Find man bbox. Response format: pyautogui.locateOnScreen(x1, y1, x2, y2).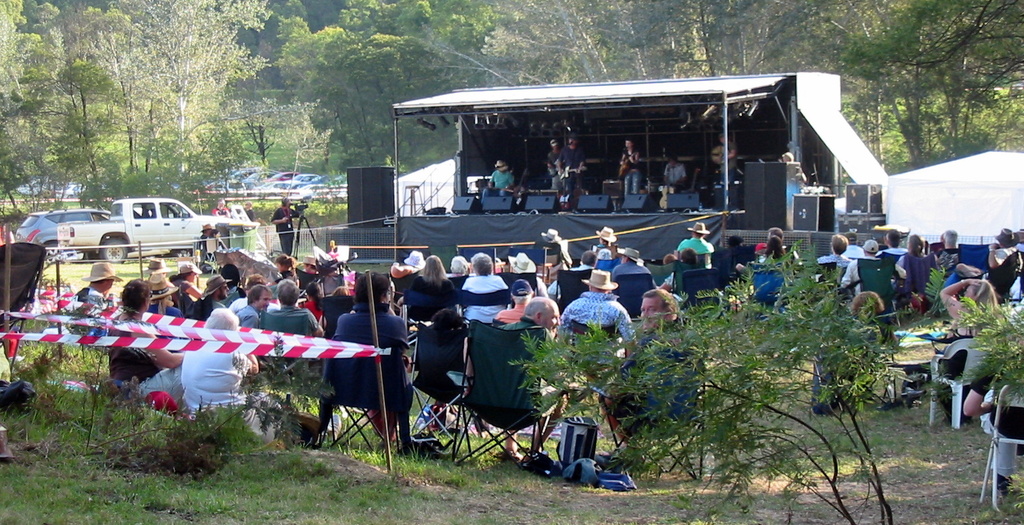
pyautogui.locateOnScreen(202, 269, 234, 310).
